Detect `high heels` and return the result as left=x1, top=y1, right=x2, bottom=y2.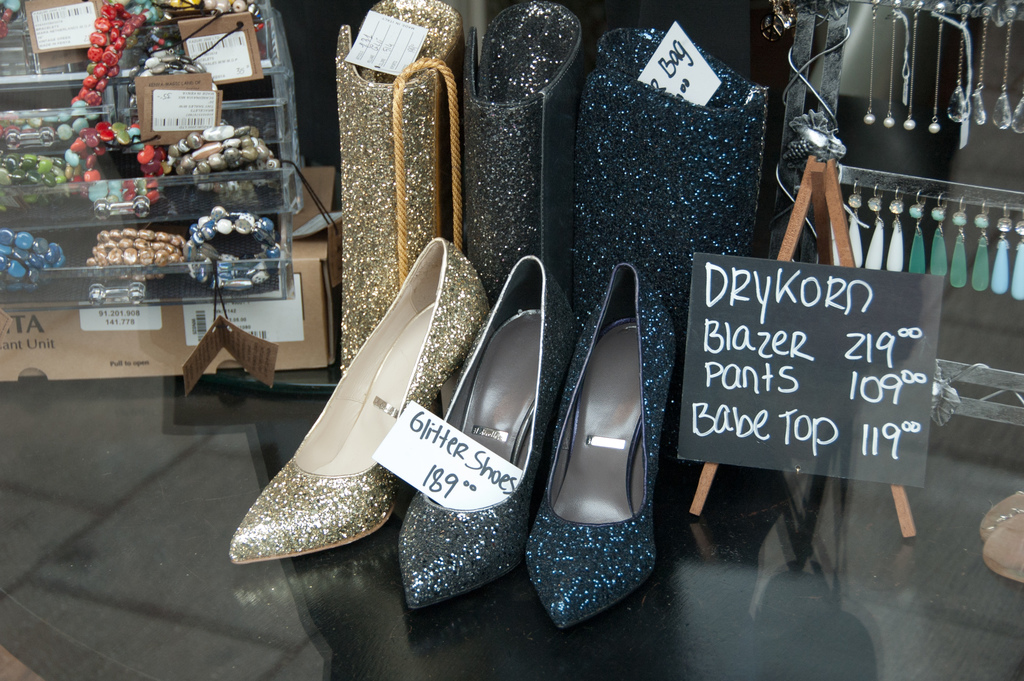
left=526, top=261, right=680, bottom=630.
